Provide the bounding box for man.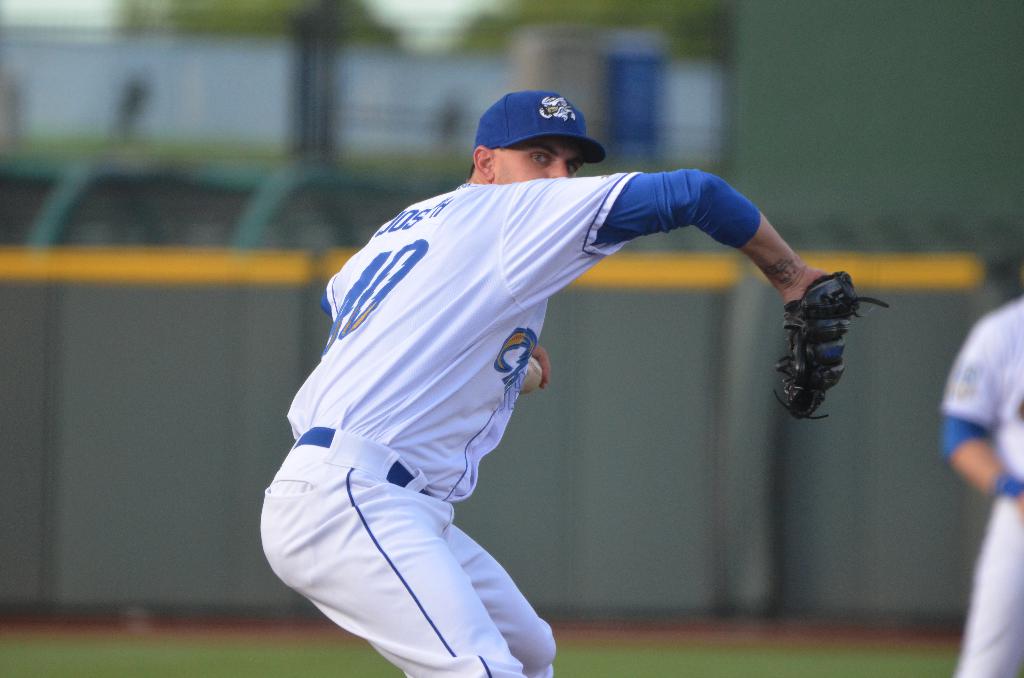
{"x1": 935, "y1": 295, "x2": 1023, "y2": 677}.
